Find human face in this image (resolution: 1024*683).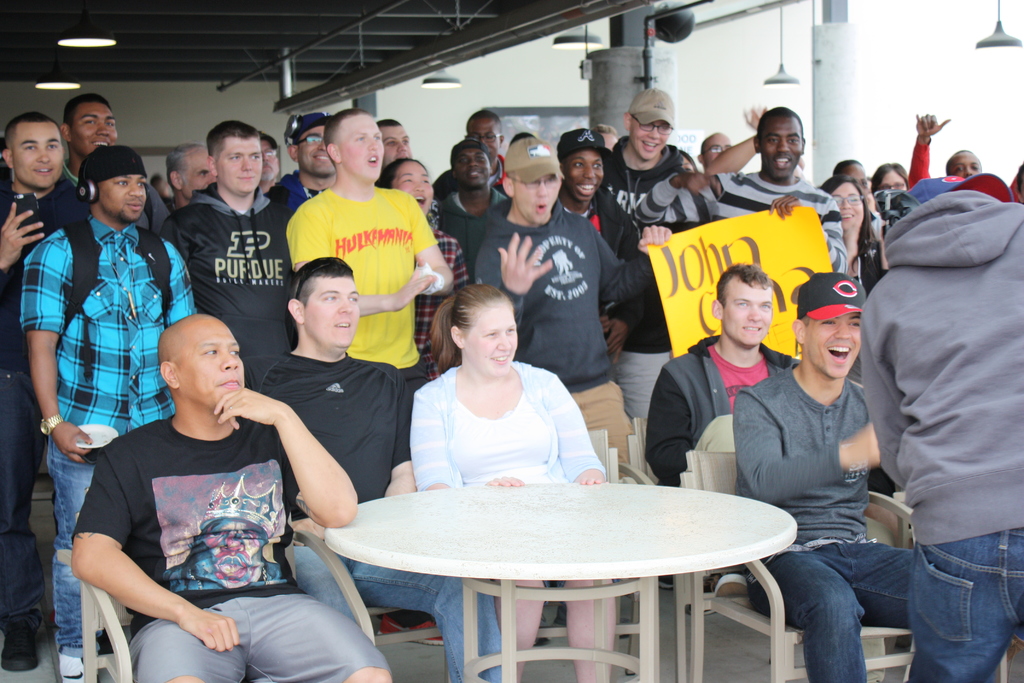
select_region(465, 114, 500, 158).
